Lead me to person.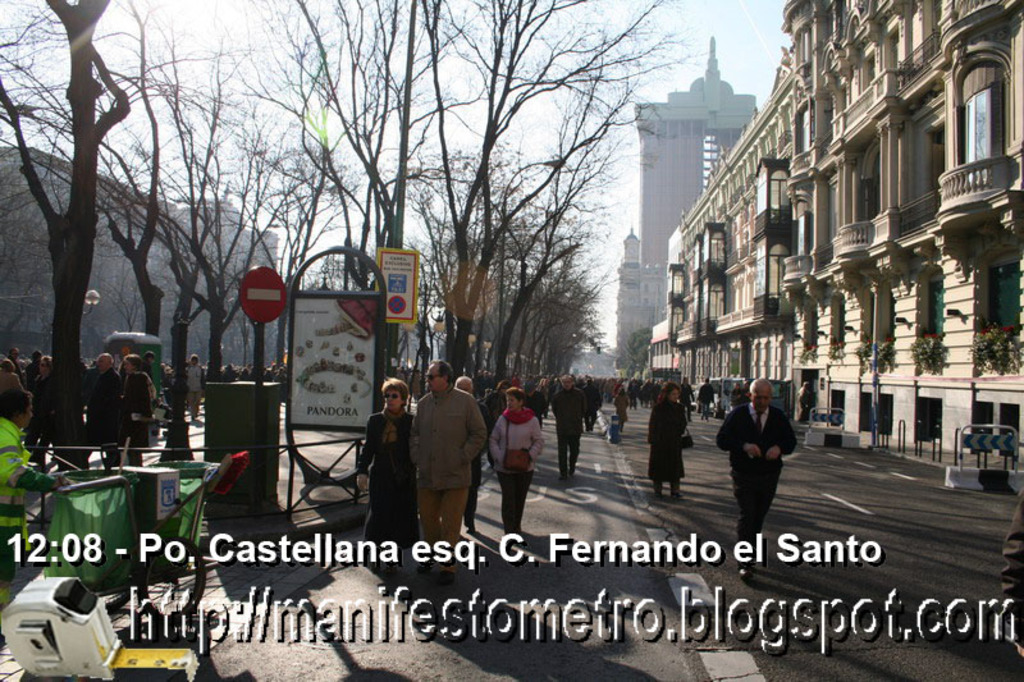
Lead to x1=116 y1=351 x2=163 y2=464.
